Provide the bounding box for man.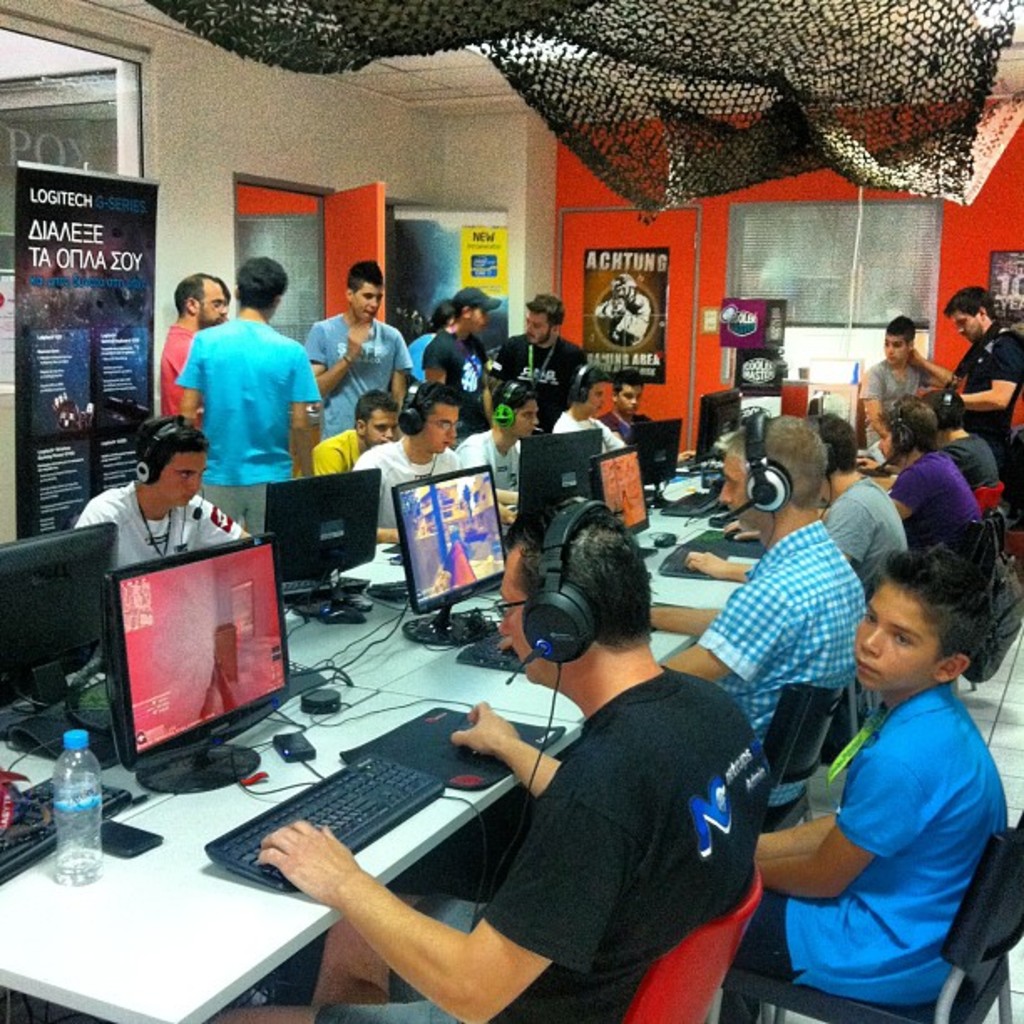
[x1=604, y1=378, x2=639, y2=435].
